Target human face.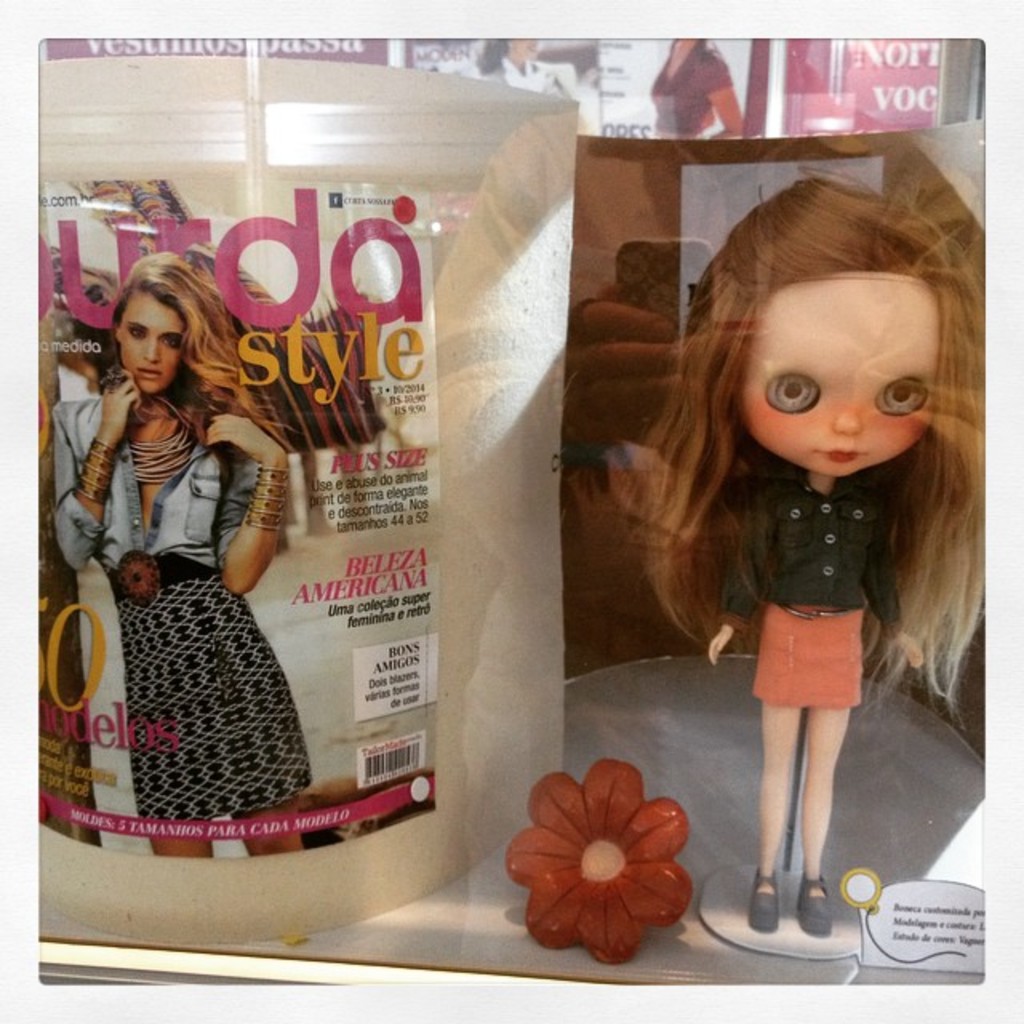
Target region: 746 272 942 470.
